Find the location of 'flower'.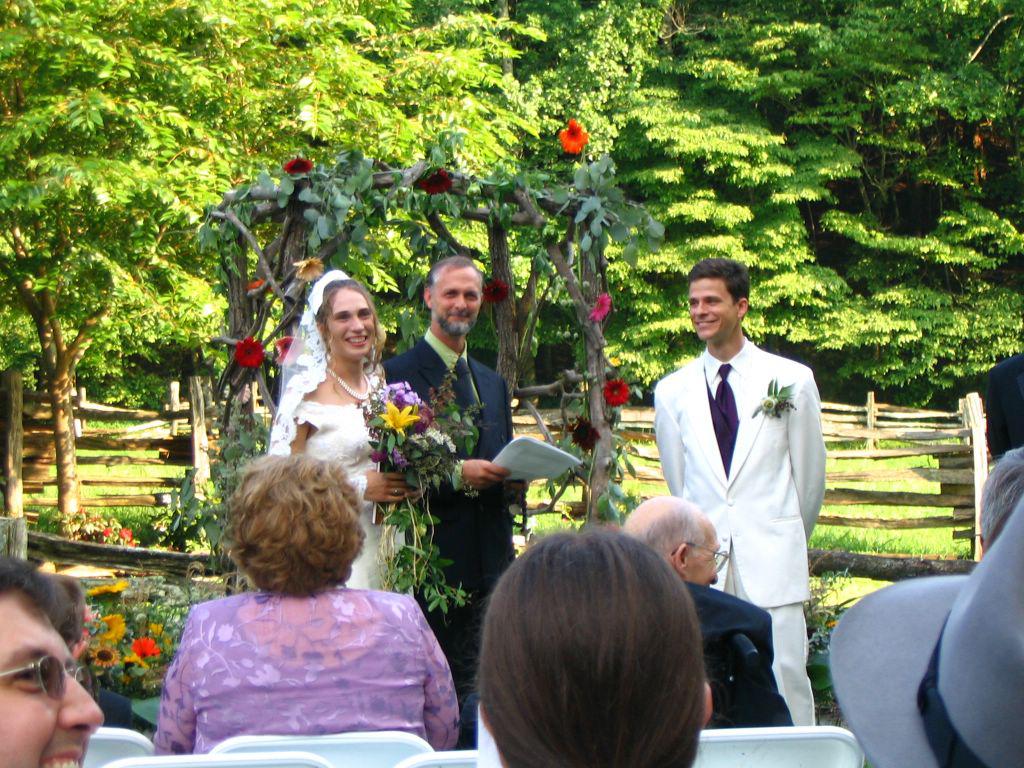
Location: [571,416,600,454].
